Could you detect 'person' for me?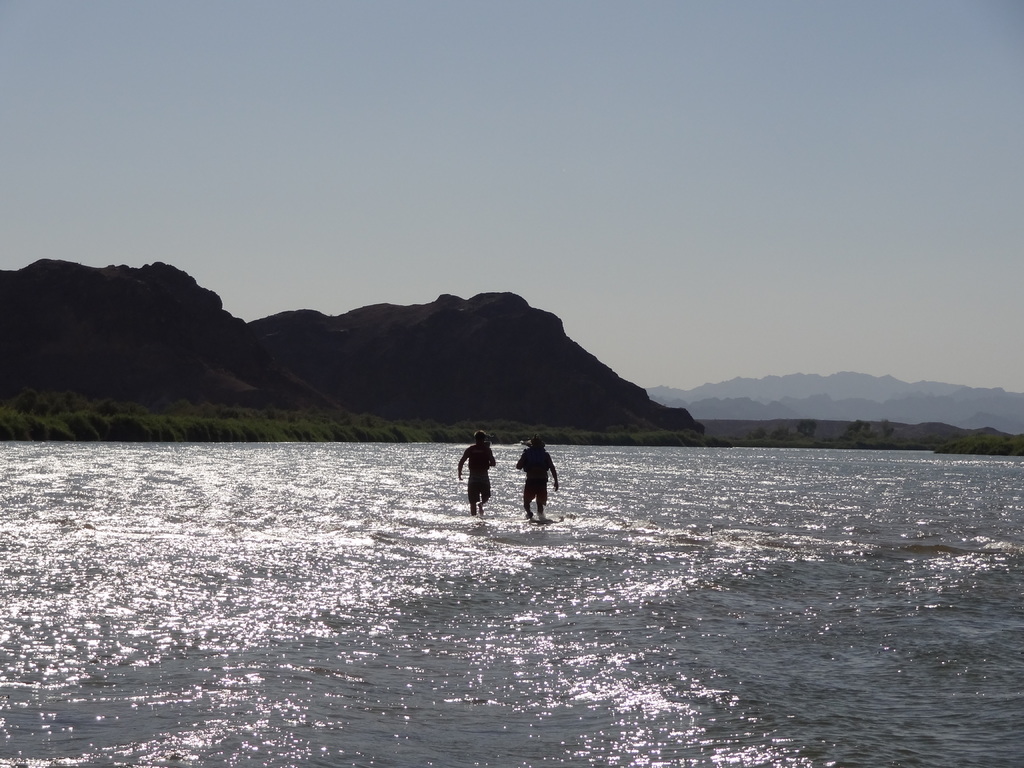
Detection result: rect(456, 431, 494, 518).
